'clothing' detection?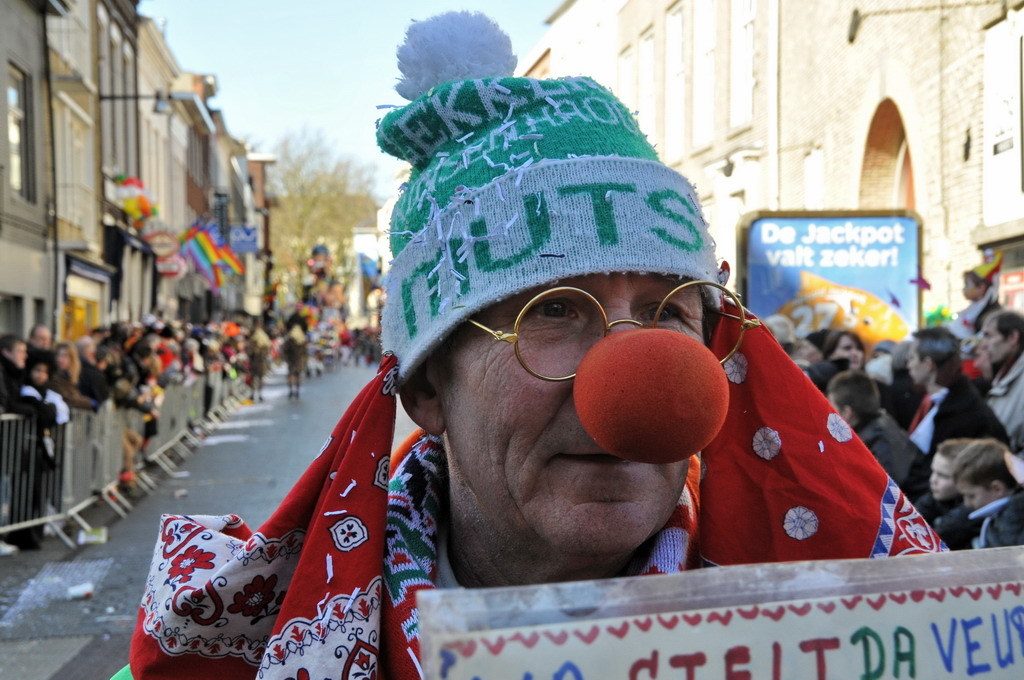
box=[853, 415, 929, 505]
